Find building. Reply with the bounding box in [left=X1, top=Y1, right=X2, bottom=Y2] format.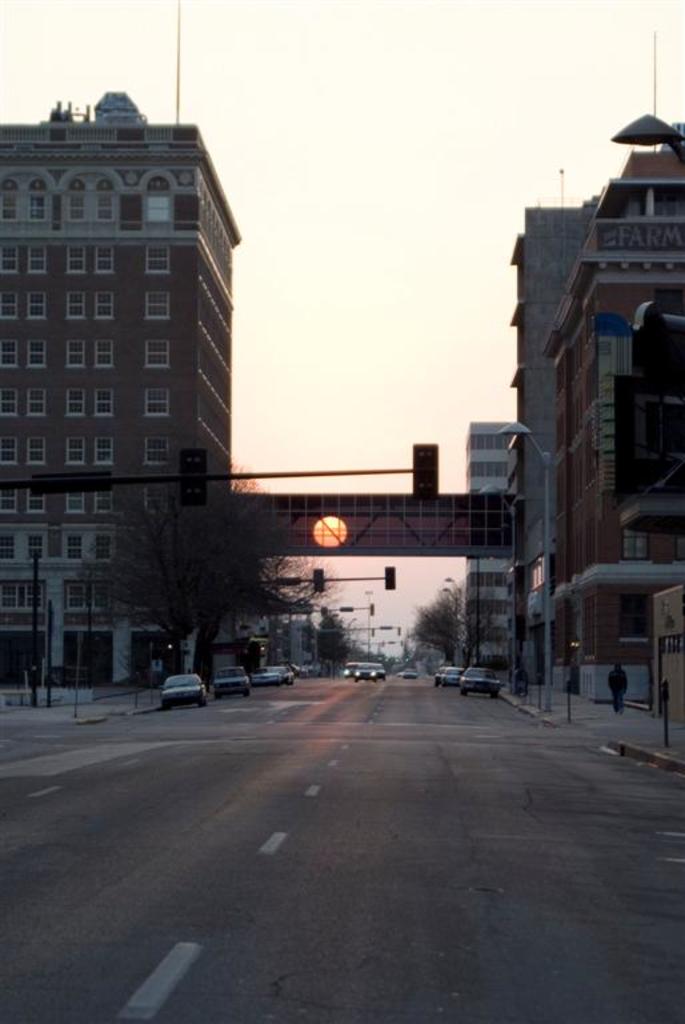
[left=541, top=115, right=684, bottom=695].
